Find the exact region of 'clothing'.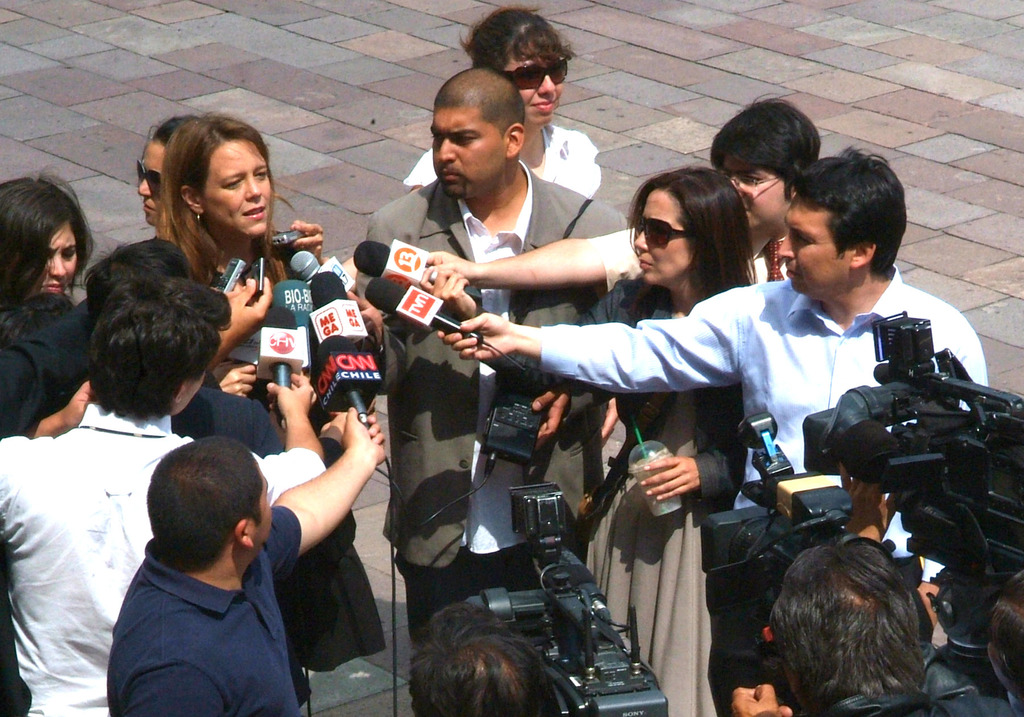
Exact region: 97, 490, 316, 716.
